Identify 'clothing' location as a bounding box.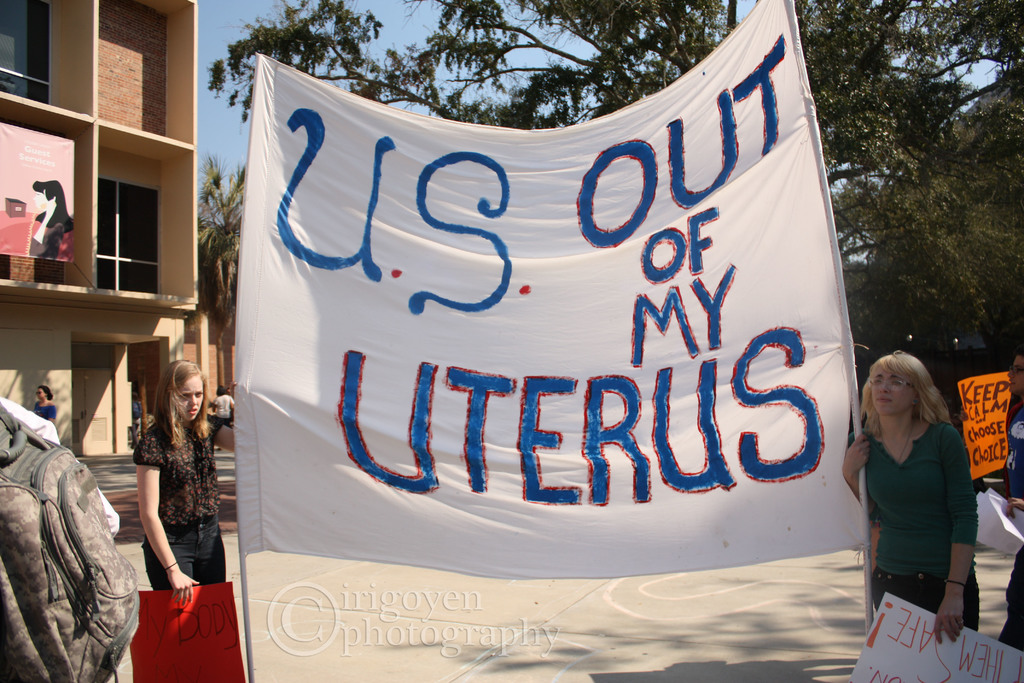
crop(859, 393, 987, 639).
